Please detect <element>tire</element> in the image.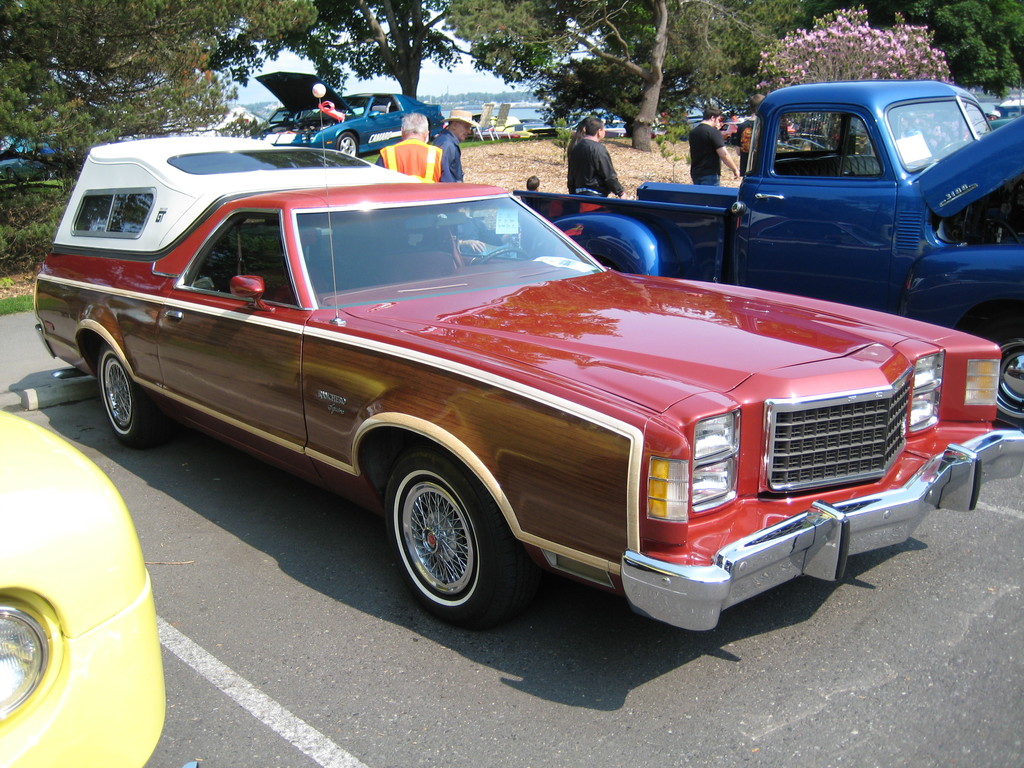
bbox=[378, 447, 519, 627].
